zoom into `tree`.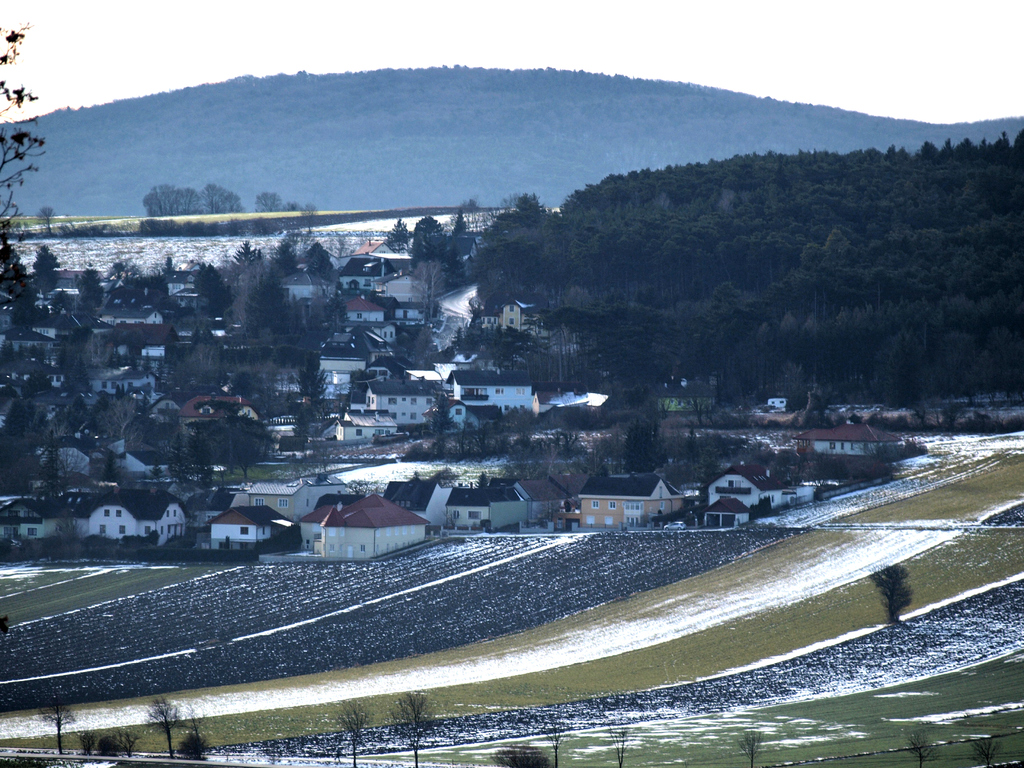
Zoom target: <bbox>108, 254, 146, 296</bbox>.
